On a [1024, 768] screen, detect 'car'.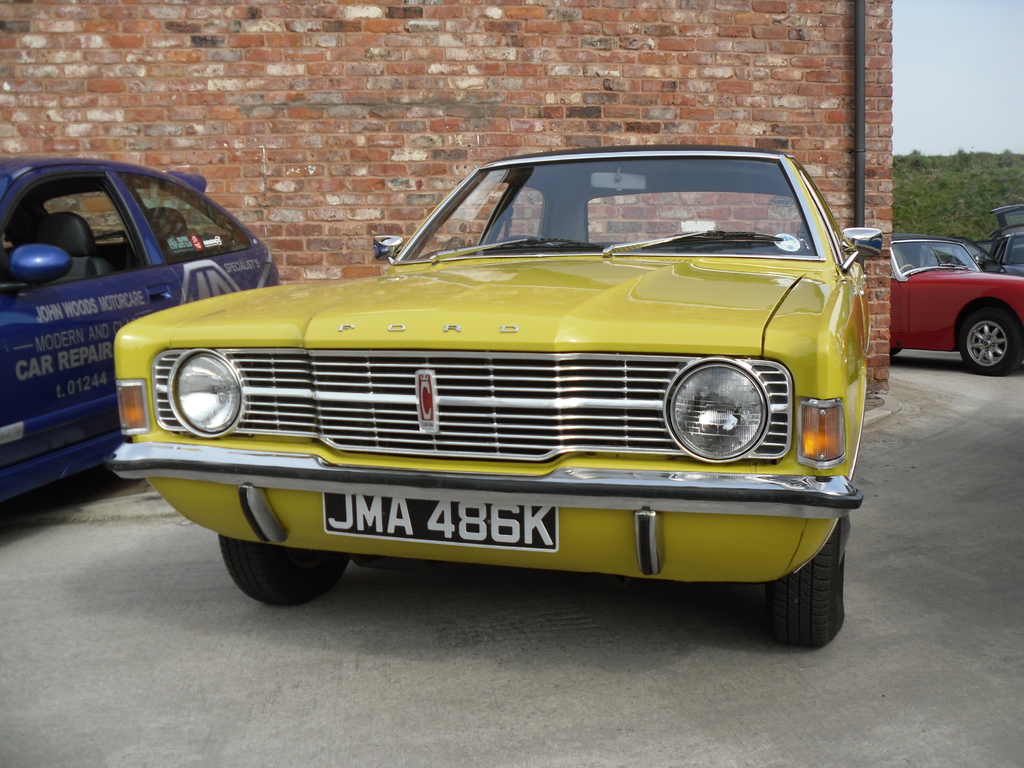
984, 229, 1023, 276.
